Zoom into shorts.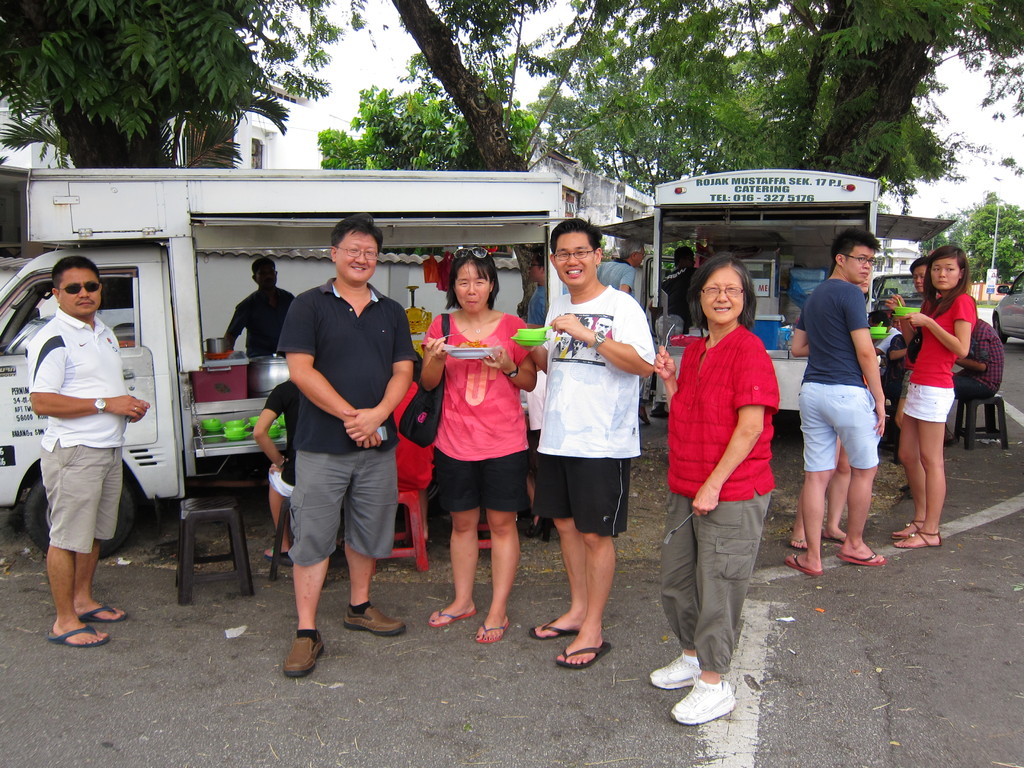
Zoom target: <region>266, 474, 293, 495</region>.
